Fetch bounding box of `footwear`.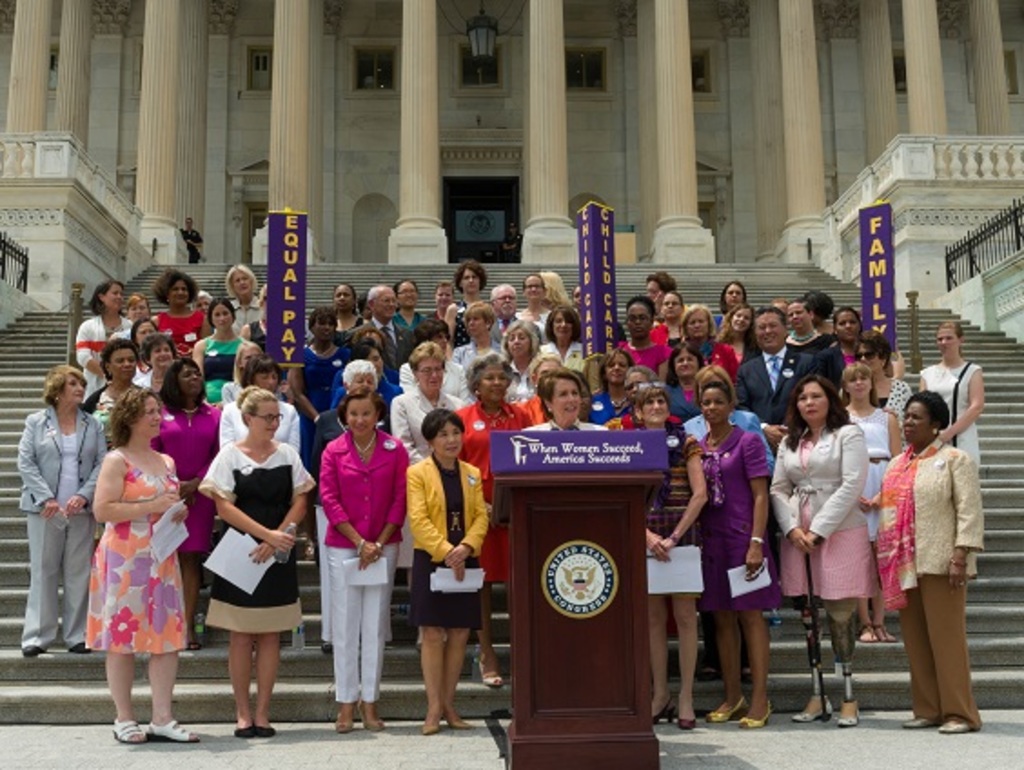
Bbox: x1=703, y1=686, x2=753, y2=723.
